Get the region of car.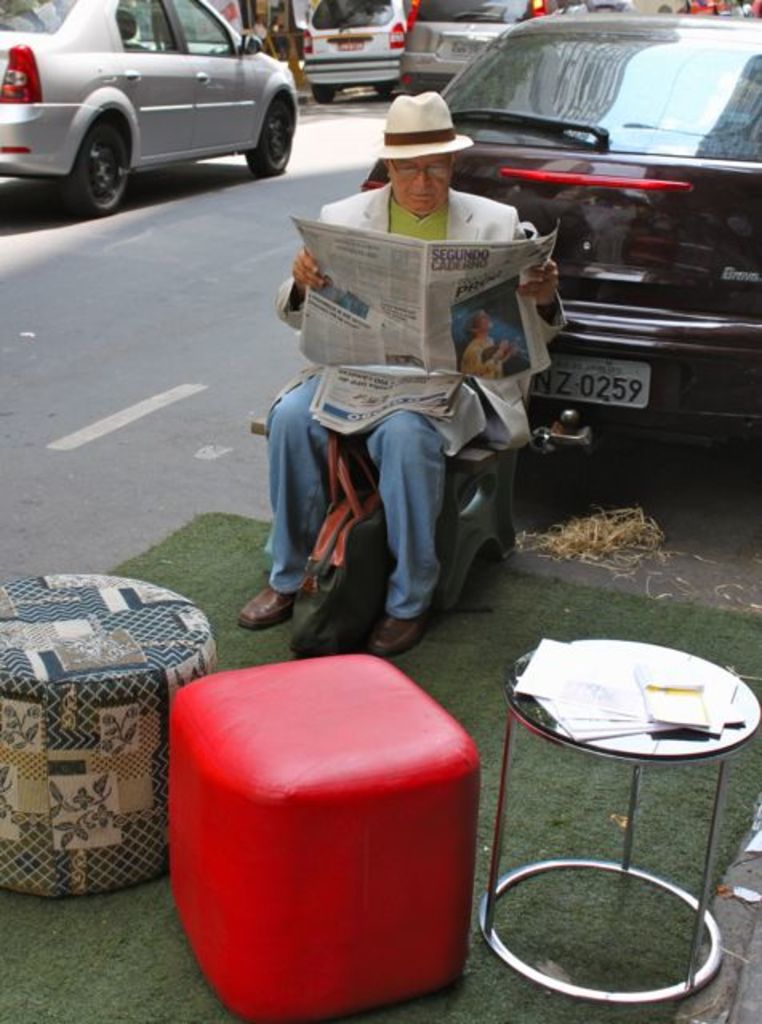
{"x1": 355, "y1": 16, "x2": 760, "y2": 458}.
